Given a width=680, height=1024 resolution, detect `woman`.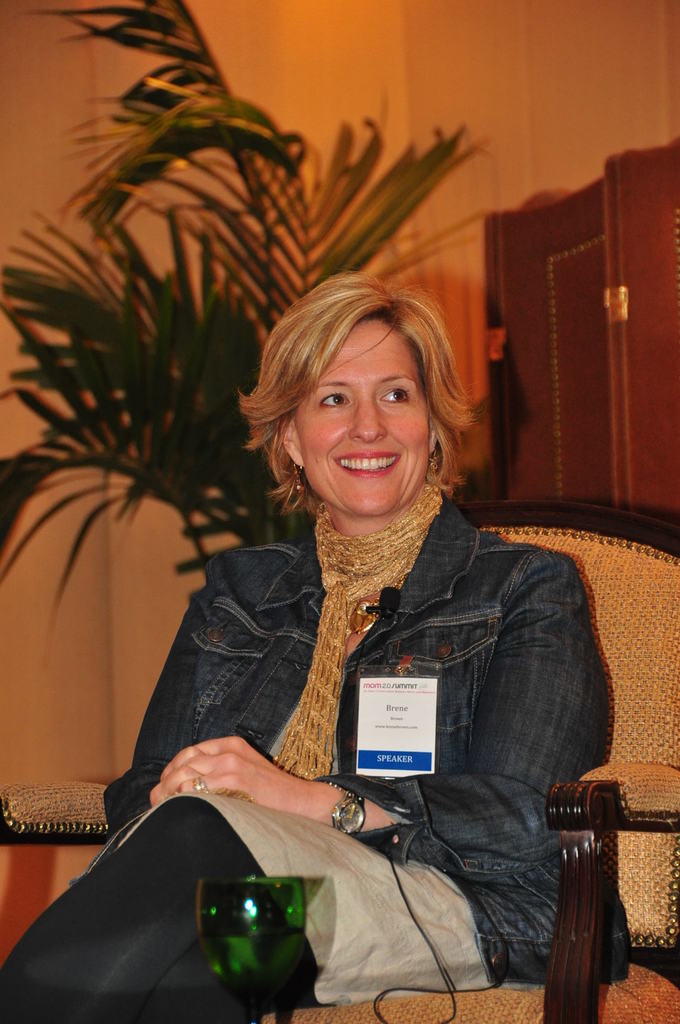
bbox=(0, 271, 619, 1023).
